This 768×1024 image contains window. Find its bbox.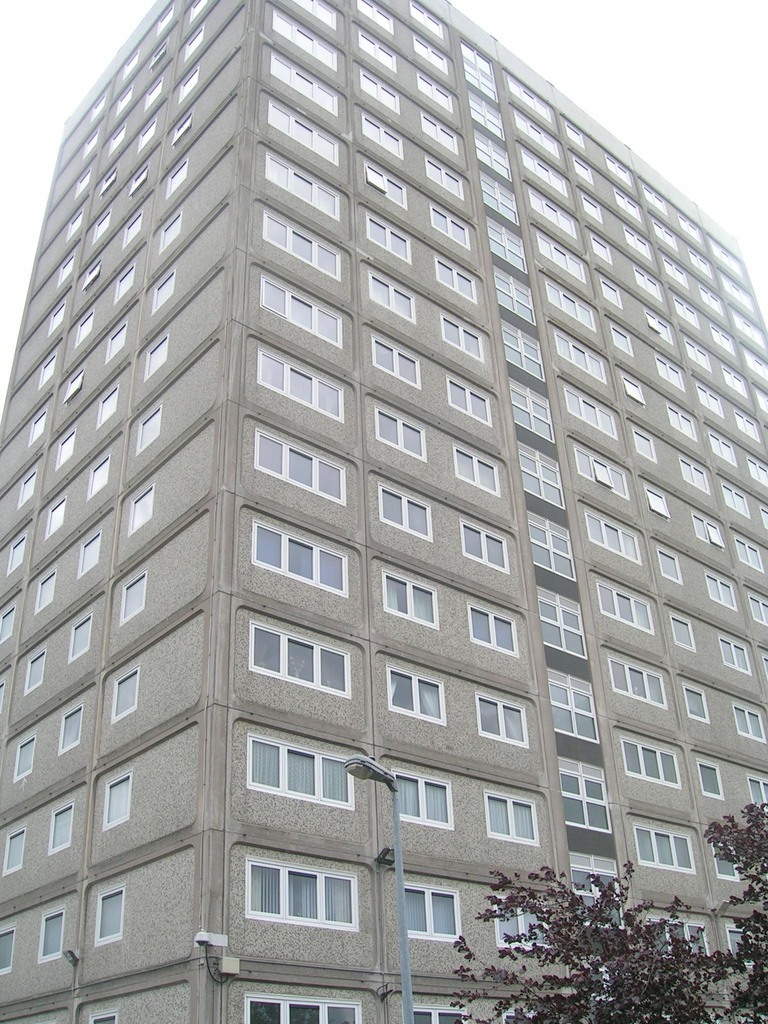
[left=22, top=410, right=50, bottom=445].
